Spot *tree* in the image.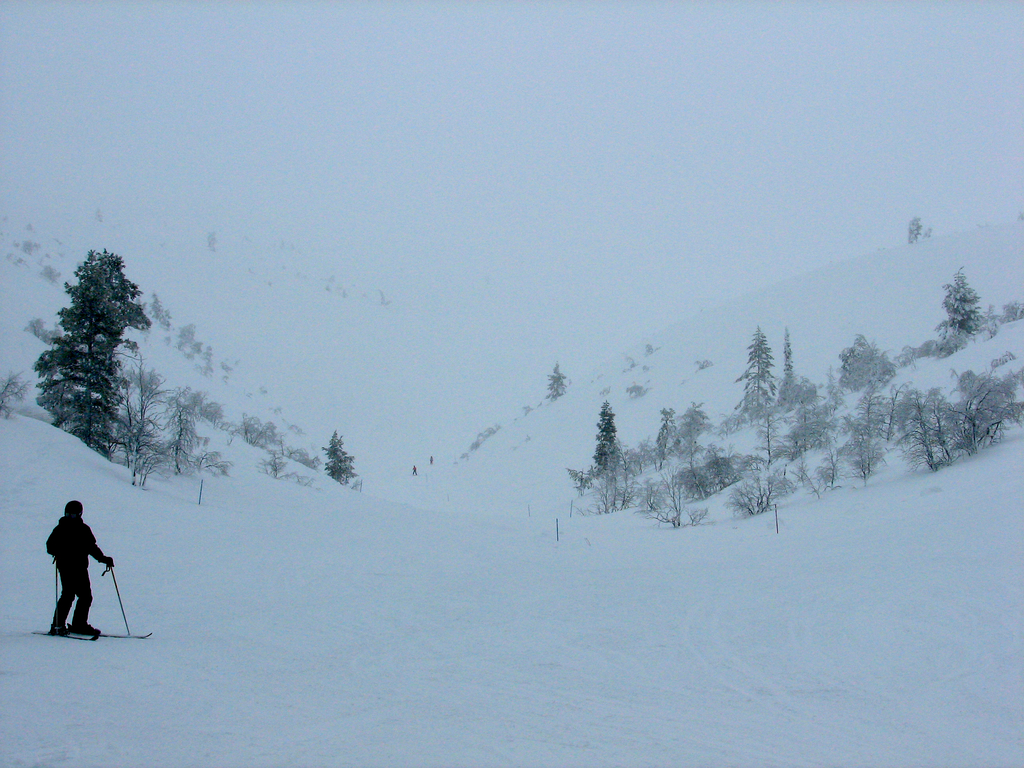
*tree* found at [938, 260, 985, 337].
